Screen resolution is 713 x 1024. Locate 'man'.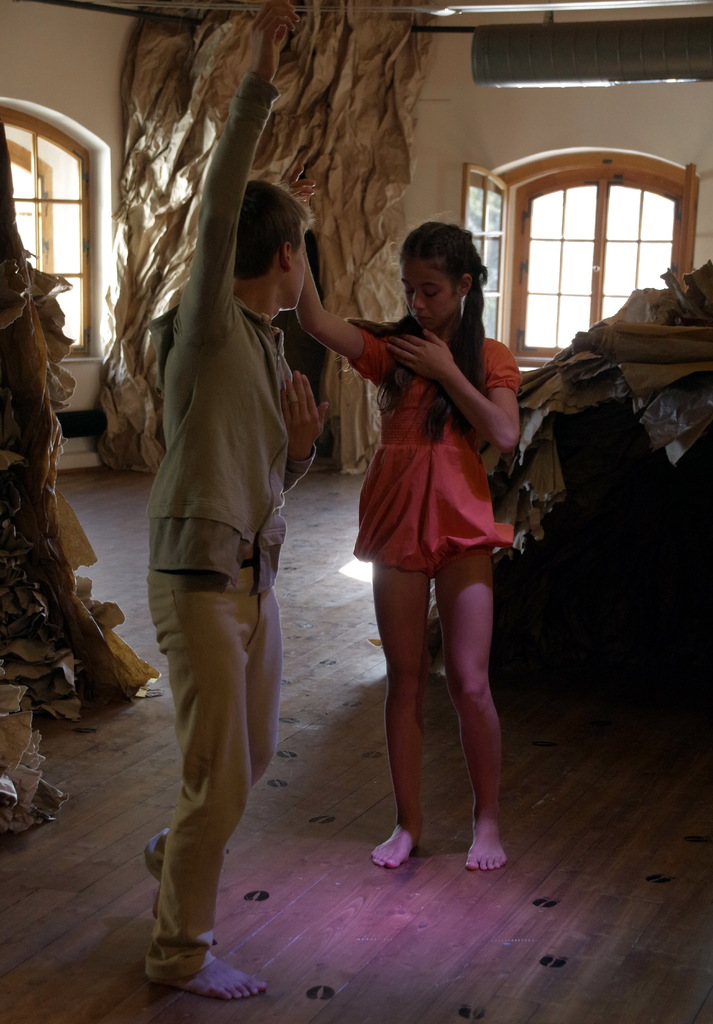
<region>112, 99, 324, 977</region>.
